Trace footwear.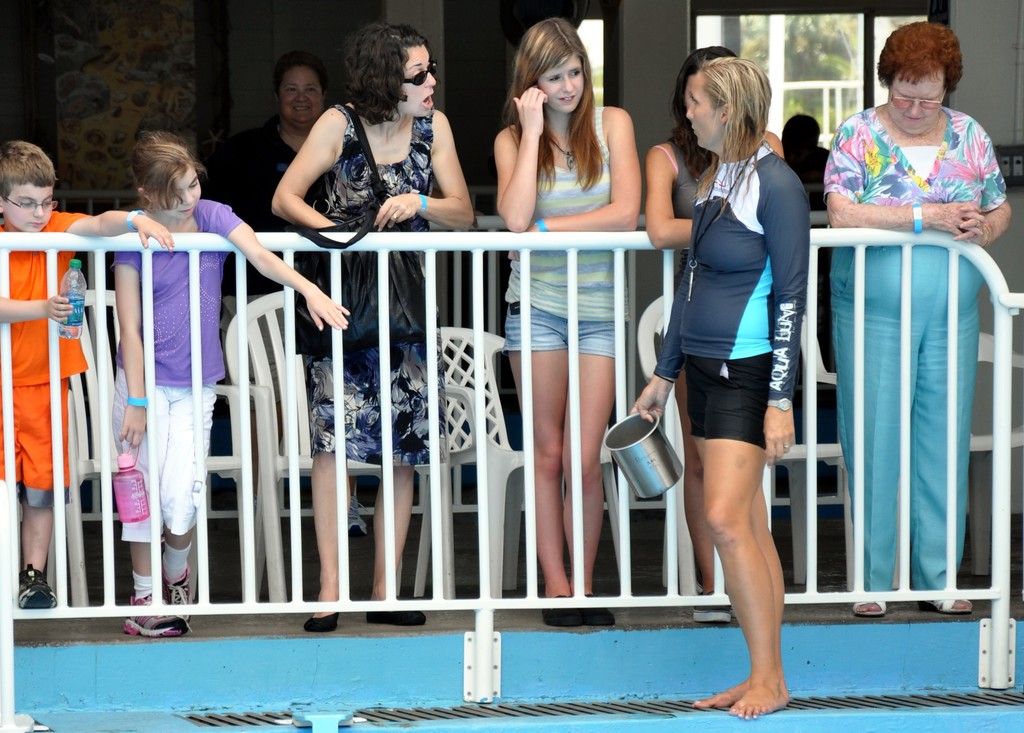
Traced to (x1=920, y1=588, x2=972, y2=613).
